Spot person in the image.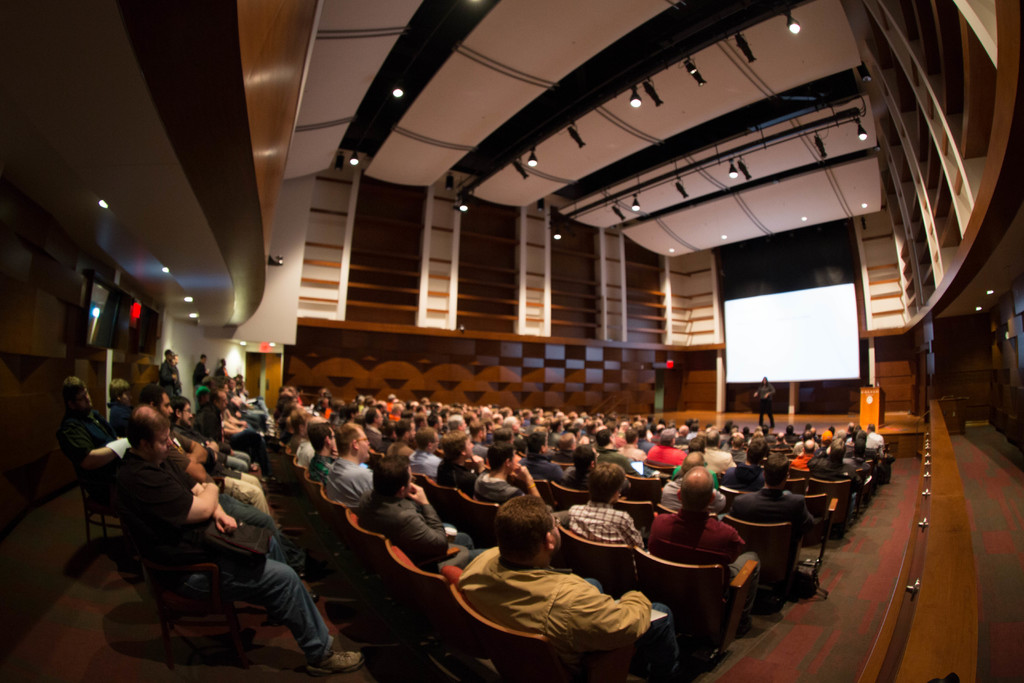
person found at pyautogui.locateOnScreen(444, 443, 487, 495).
